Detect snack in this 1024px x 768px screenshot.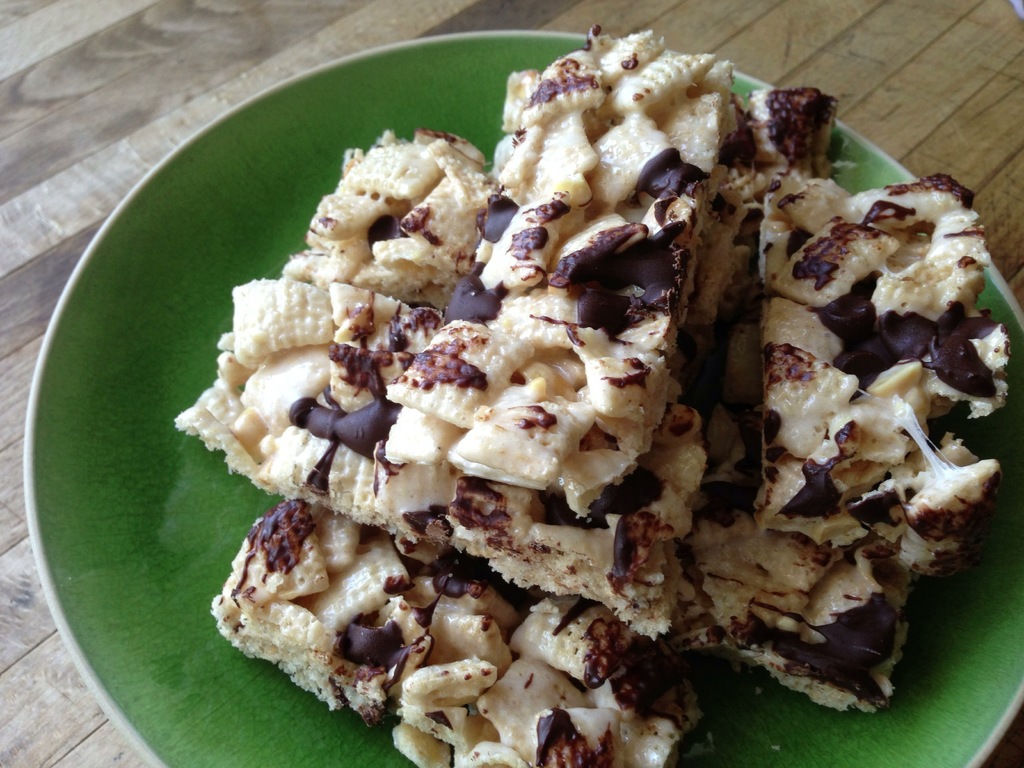
Detection: x1=148 y1=17 x2=1022 y2=742.
